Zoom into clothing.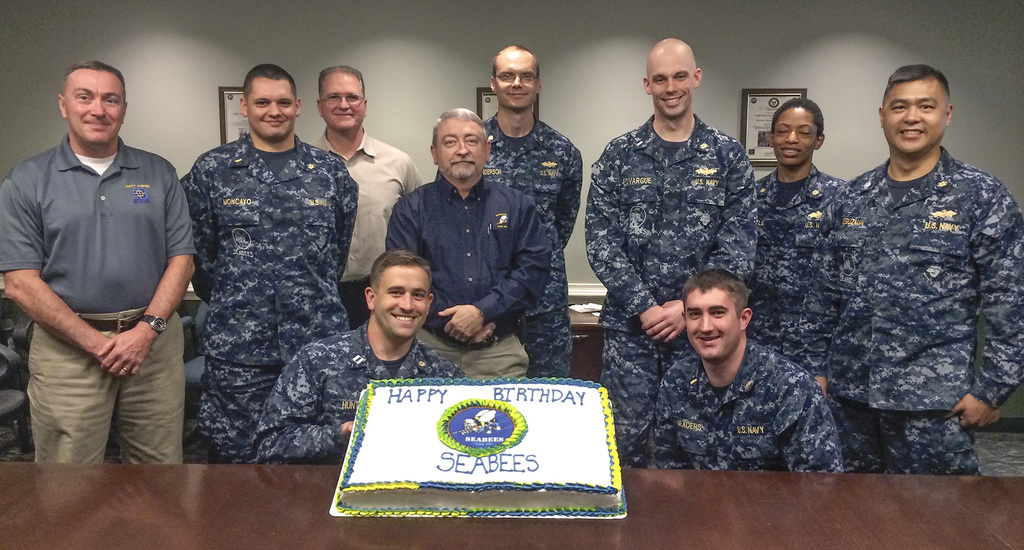
Zoom target: box=[390, 165, 552, 382].
